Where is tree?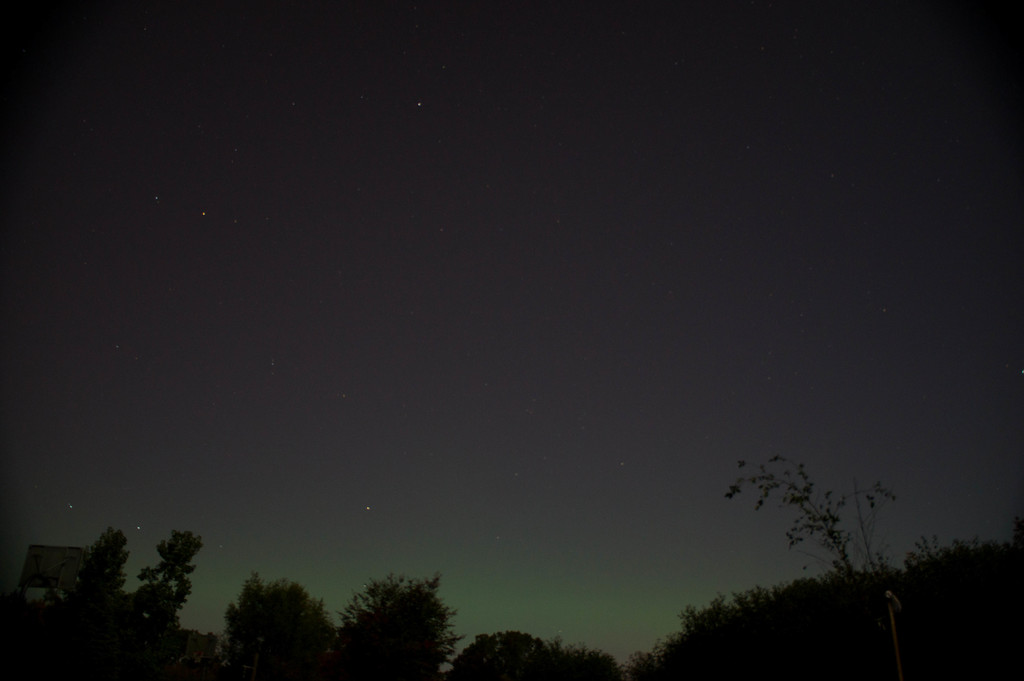
(337, 567, 468, 680).
